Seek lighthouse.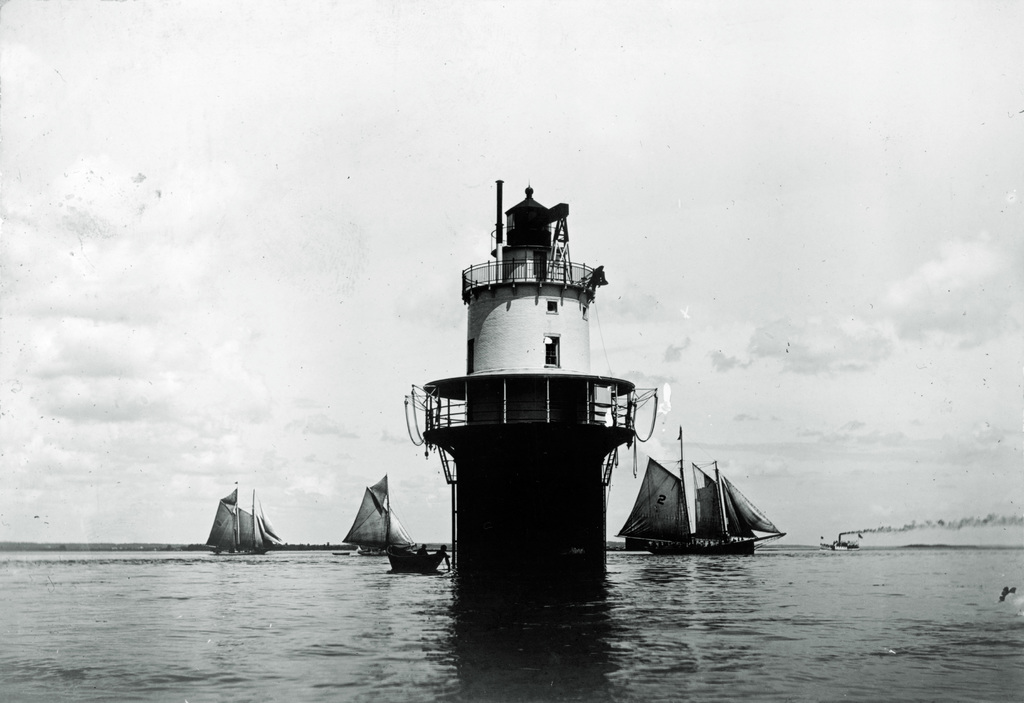
crop(435, 171, 690, 565).
